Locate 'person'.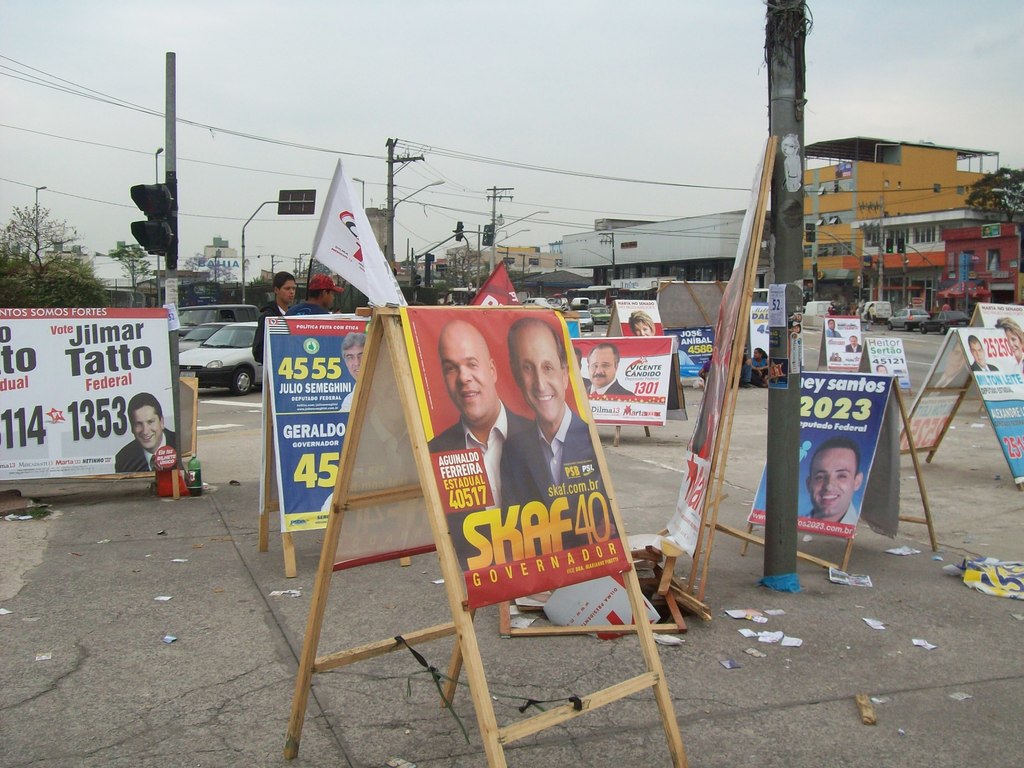
Bounding box: x1=422, y1=319, x2=541, y2=566.
